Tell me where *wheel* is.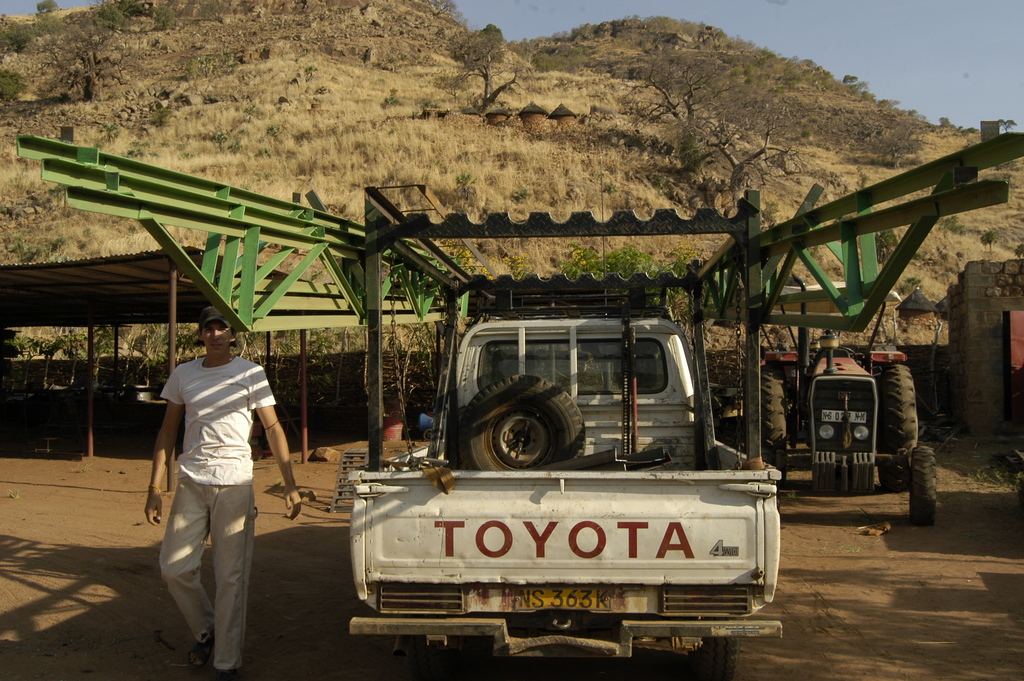
*wheel* is at {"x1": 766, "y1": 366, "x2": 788, "y2": 480}.
